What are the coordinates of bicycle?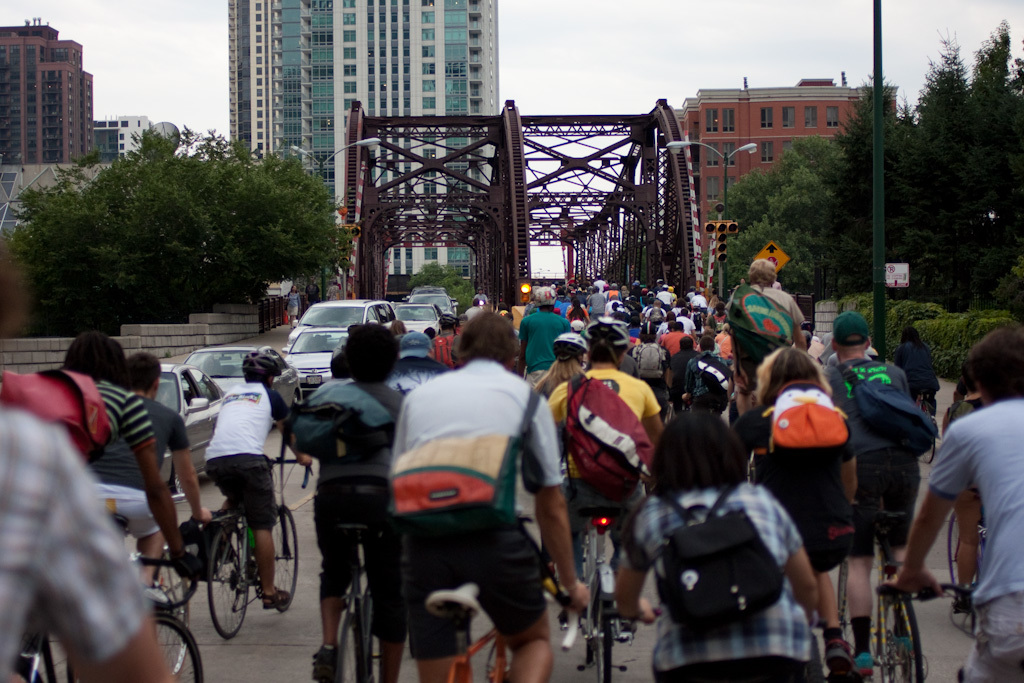
<bbox>130, 550, 185, 682</bbox>.
